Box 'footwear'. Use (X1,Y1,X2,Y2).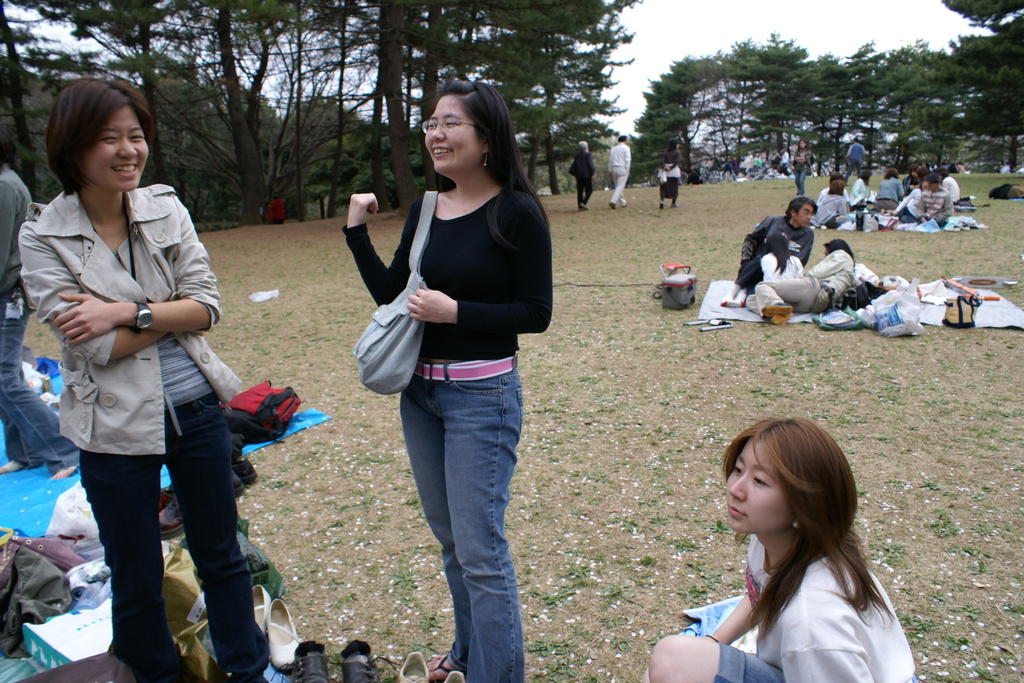
(159,486,173,507).
